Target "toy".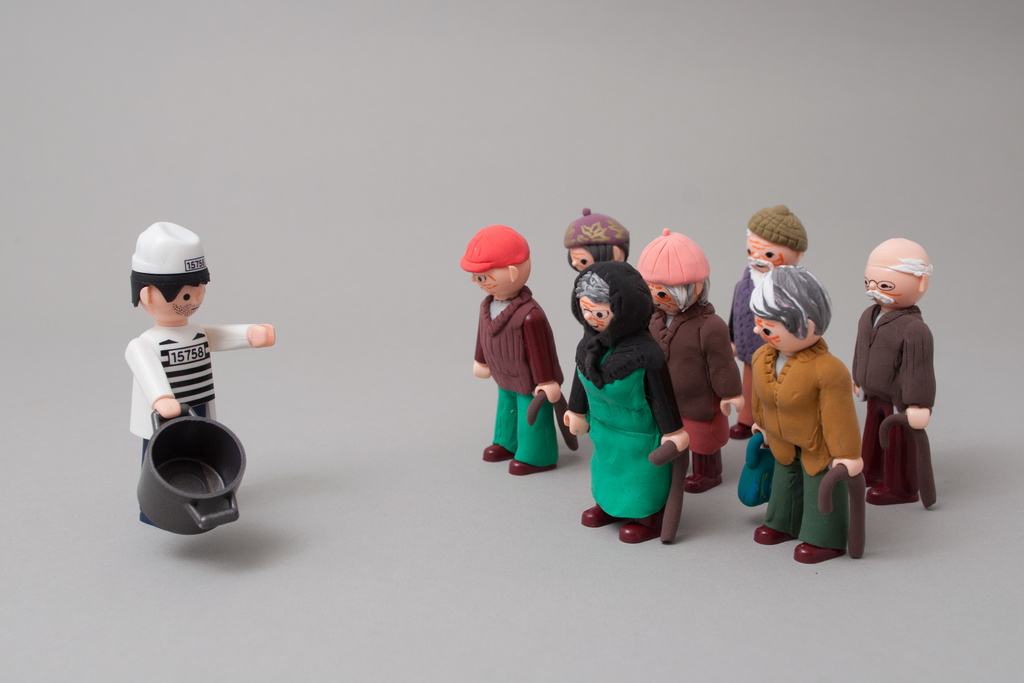
Target region: pyautogui.locateOnScreen(560, 260, 696, 542).
